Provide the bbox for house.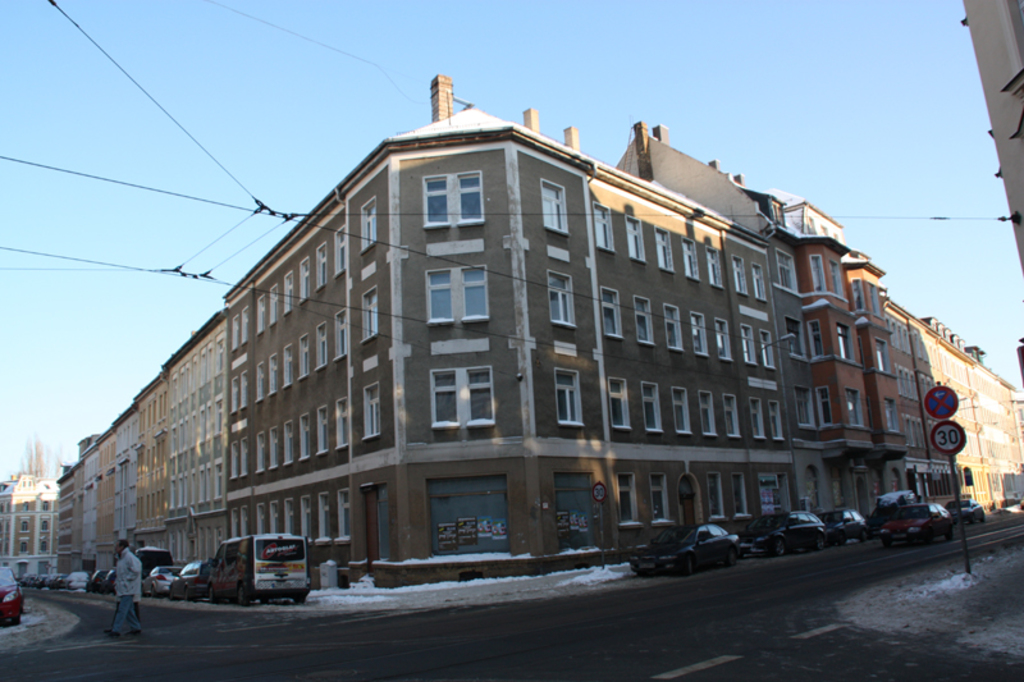
x1=0, y1=467, x2=56, y2=596.
